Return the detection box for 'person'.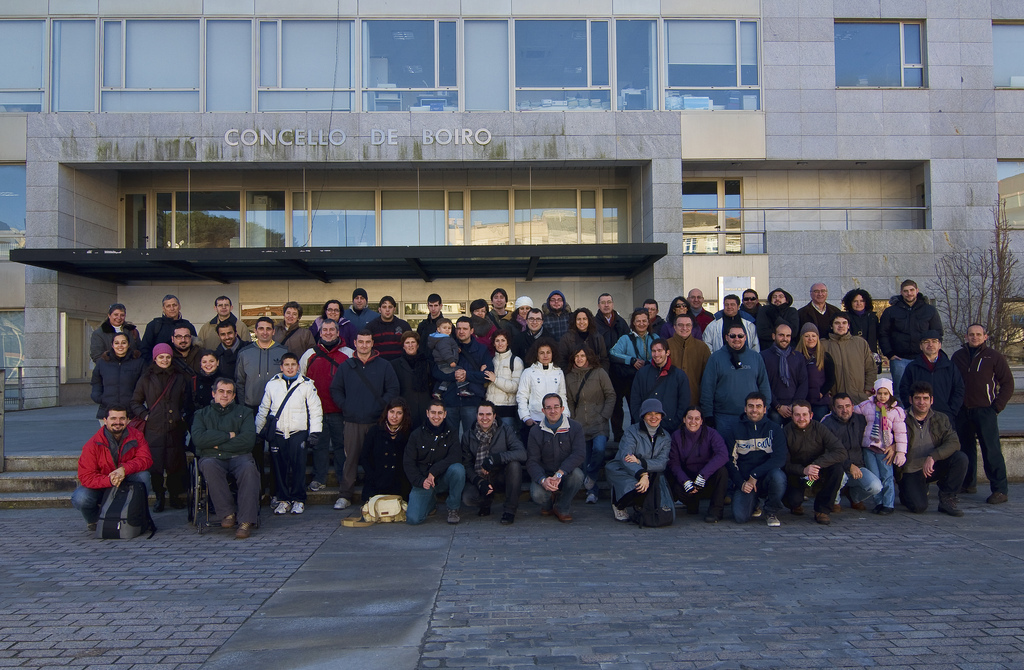
box(390, 329, 428, 419).
